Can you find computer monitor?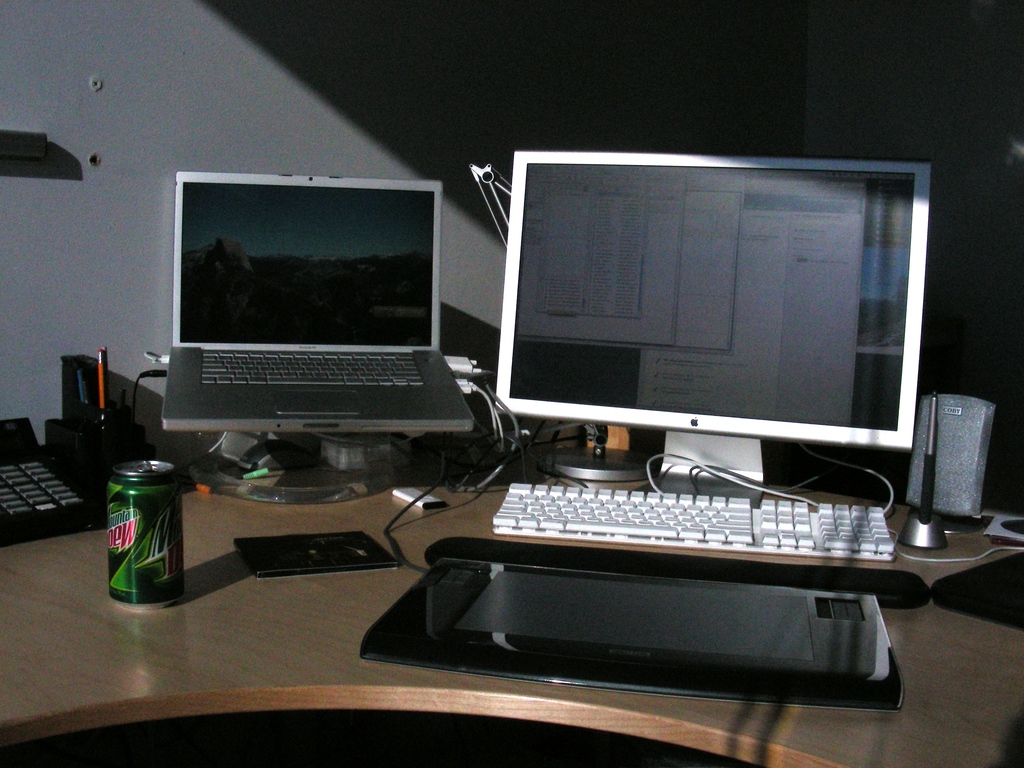
Yes, bounding box: rect(493, 152, 928, 502).
